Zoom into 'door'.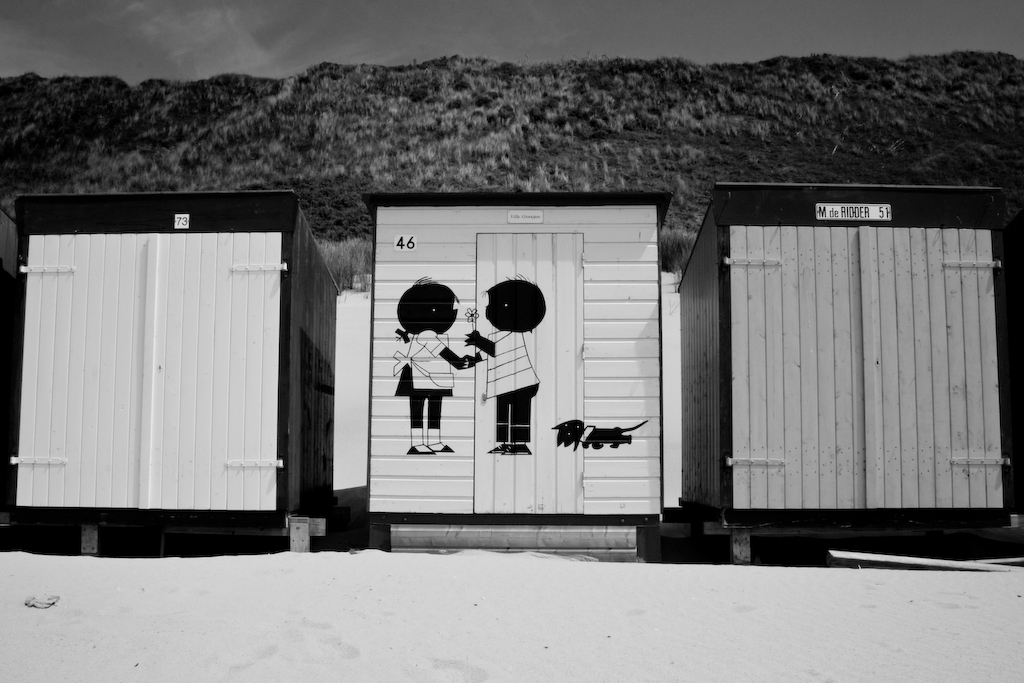
Zoom target: left=475, top=234, right=586, bottom=524.
